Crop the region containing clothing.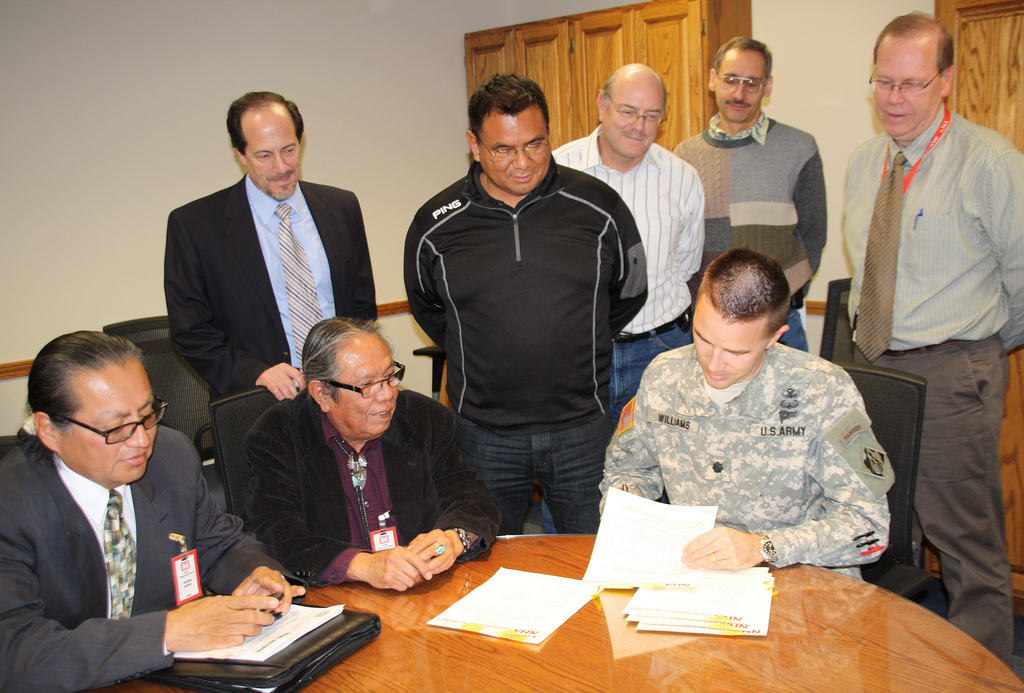
Crop region: bbox(243, 383, 498, 591).
